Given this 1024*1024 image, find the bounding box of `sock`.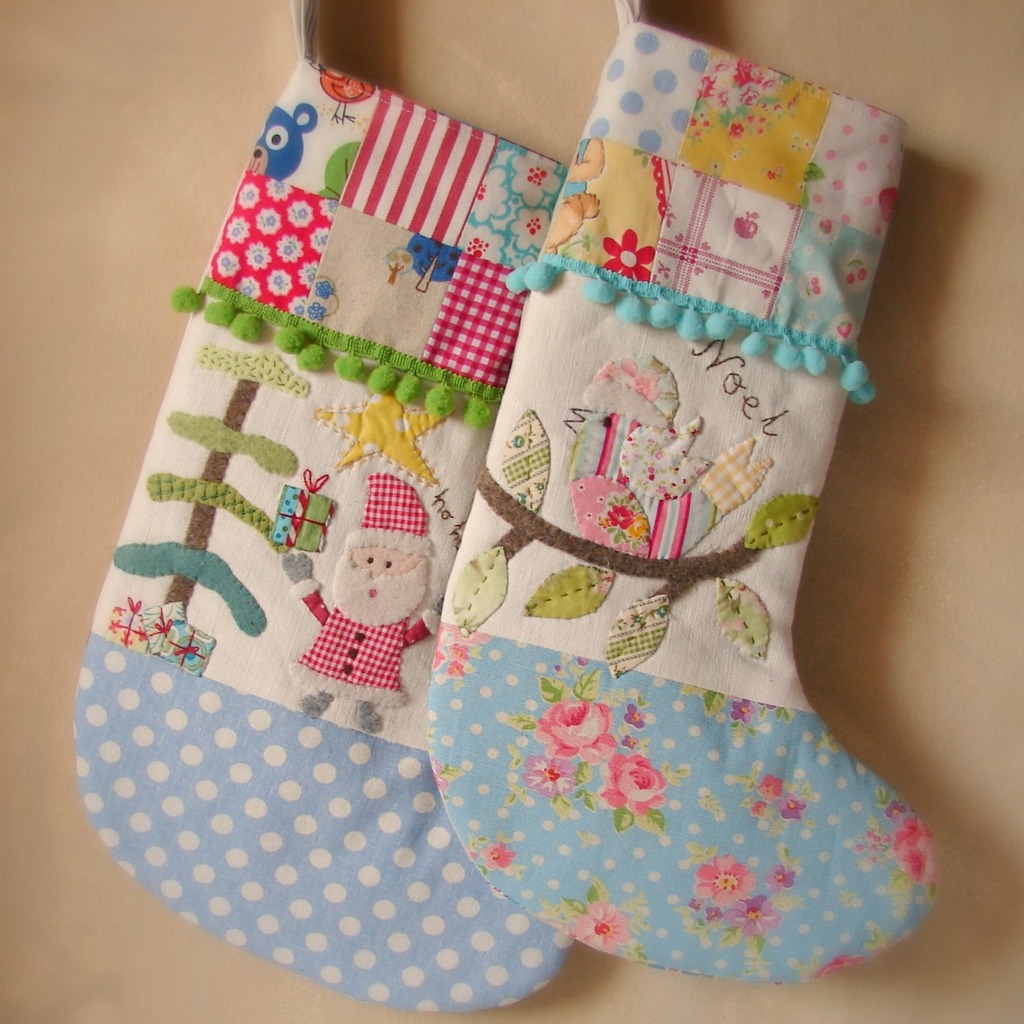
region(418, 16, 945, 989).
